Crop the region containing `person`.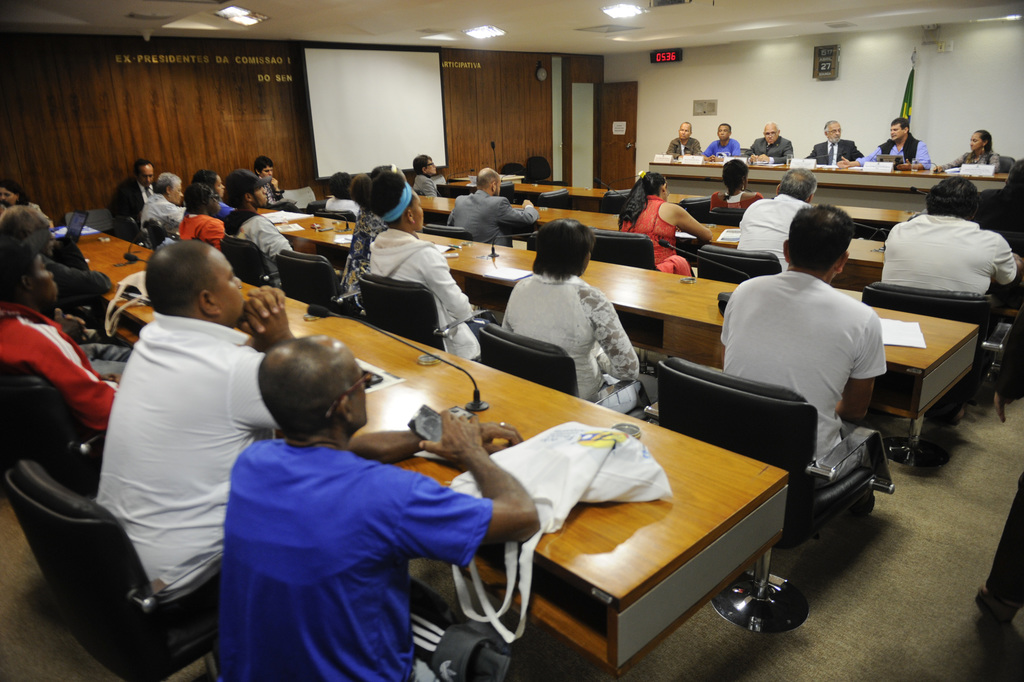
Crop region: [x1=496, y1=219, x2=641, y2=407].
